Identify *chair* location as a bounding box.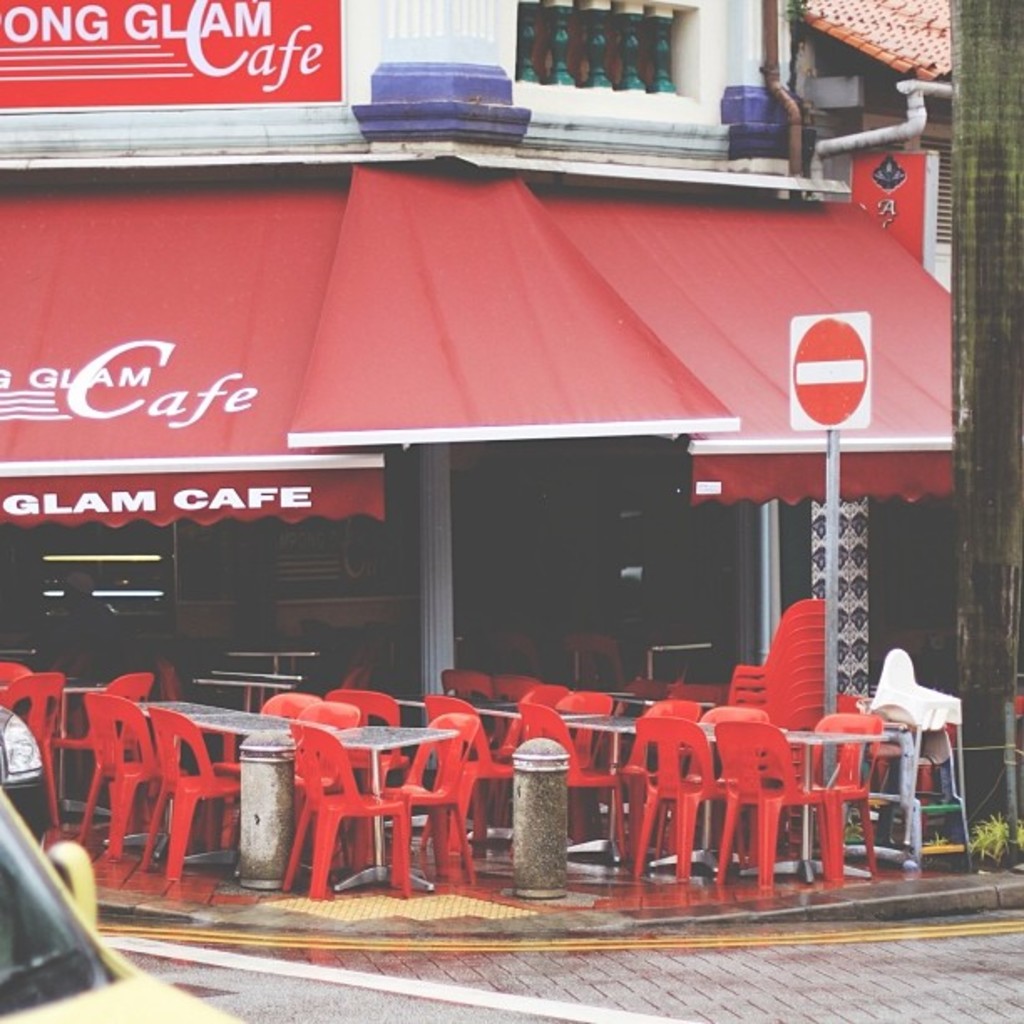
70/691/189/858.
